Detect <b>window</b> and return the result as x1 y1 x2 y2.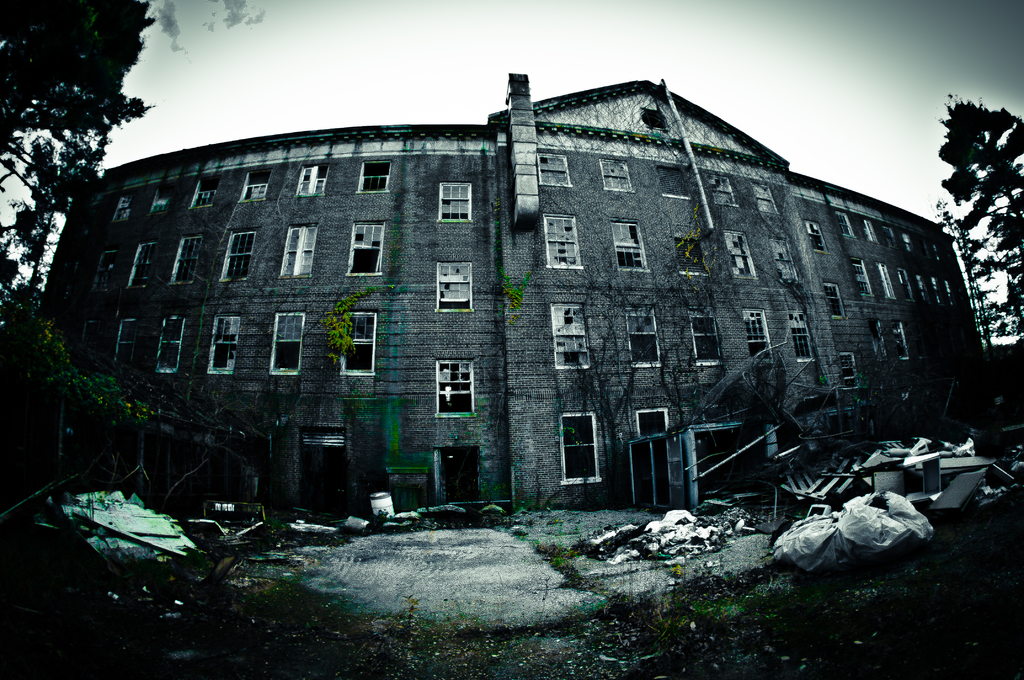
112 193 136 225.
